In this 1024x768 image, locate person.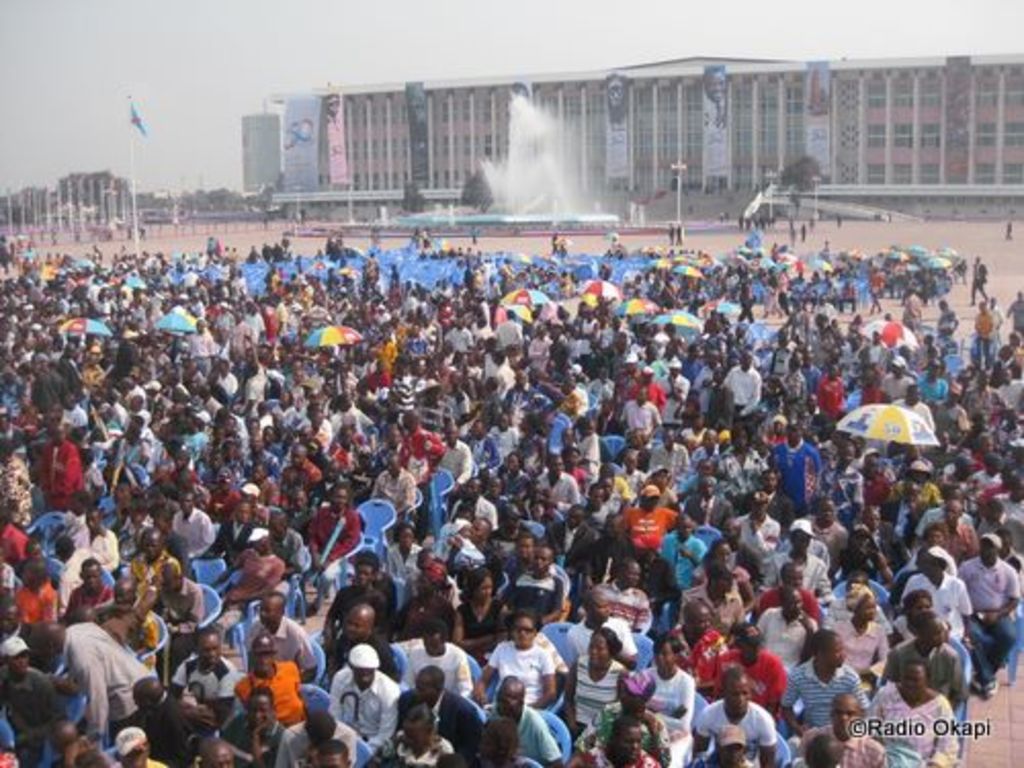
Bounding box: detection(485, 614, 559, 711).
